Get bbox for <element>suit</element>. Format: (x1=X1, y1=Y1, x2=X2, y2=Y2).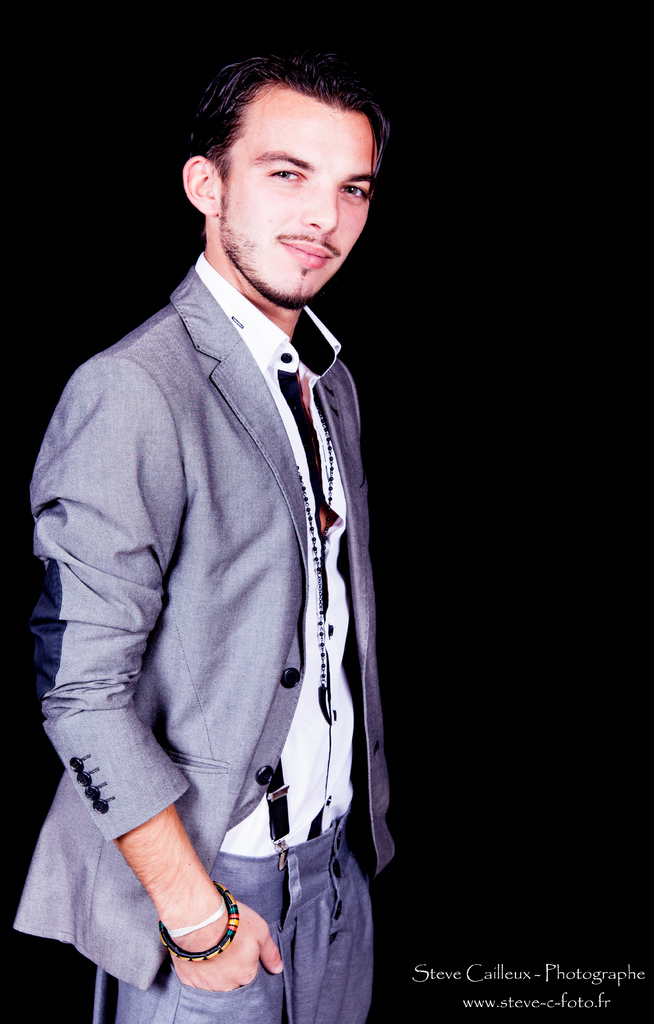
(x1=8, y1=257, x2=396, y2=1023).
